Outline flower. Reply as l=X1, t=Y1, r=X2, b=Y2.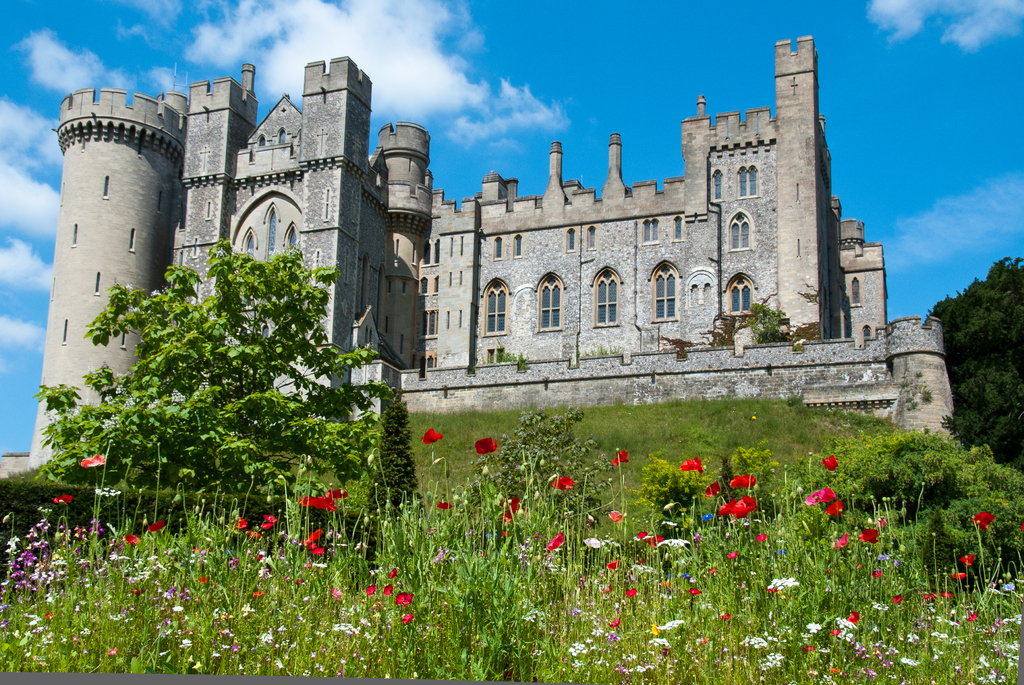
l=691, t=588, r=700, b=596.
